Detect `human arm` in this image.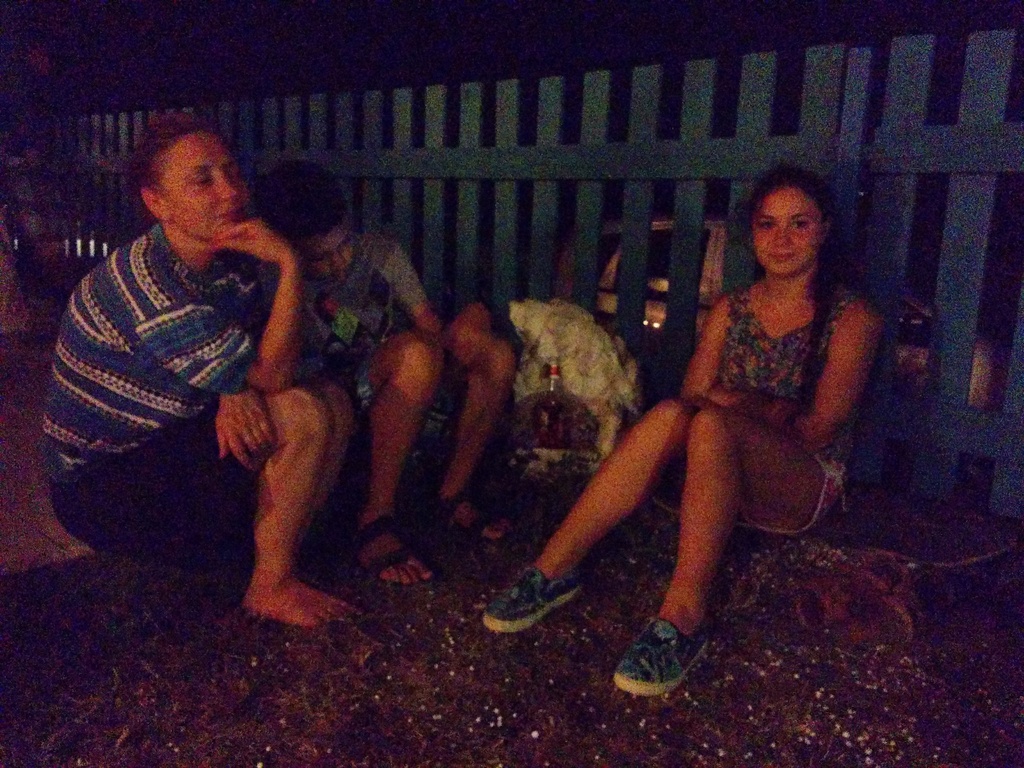
Detection: locate(212, 257, 279, 474).
